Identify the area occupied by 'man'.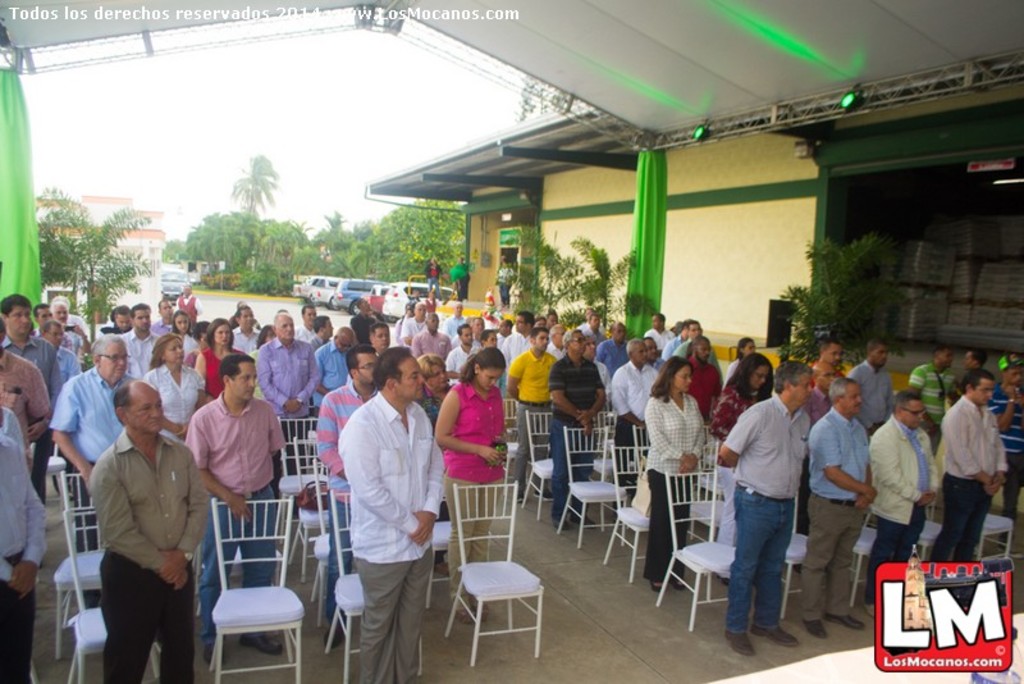
Area: box=[867, 393, 937, 624].
